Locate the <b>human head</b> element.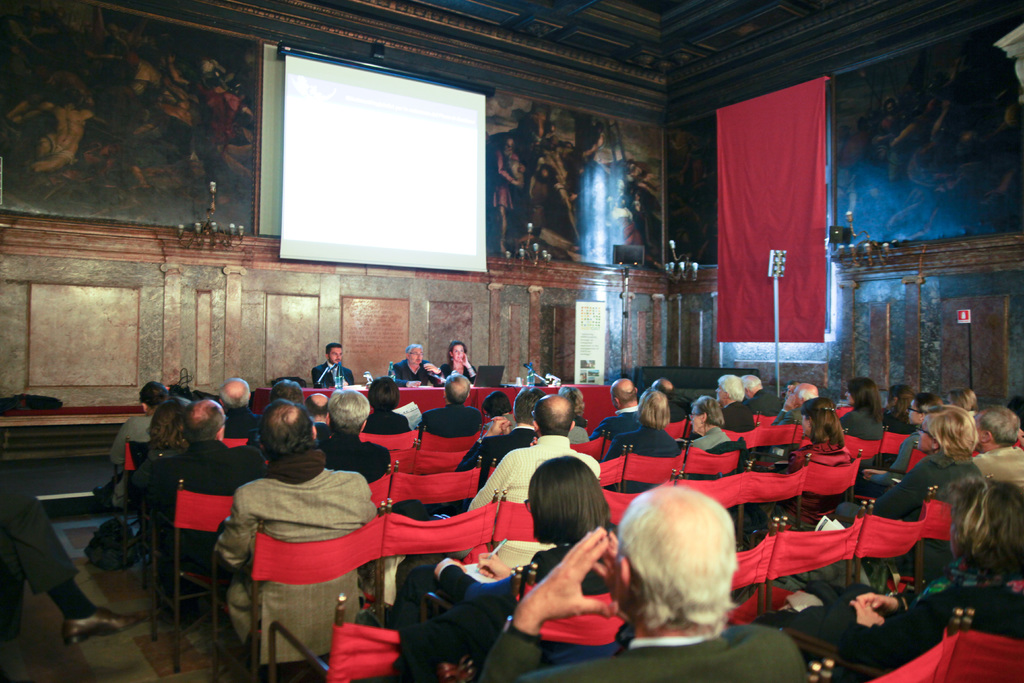
Element bbox: Rect(140, 379, 167, 416).
